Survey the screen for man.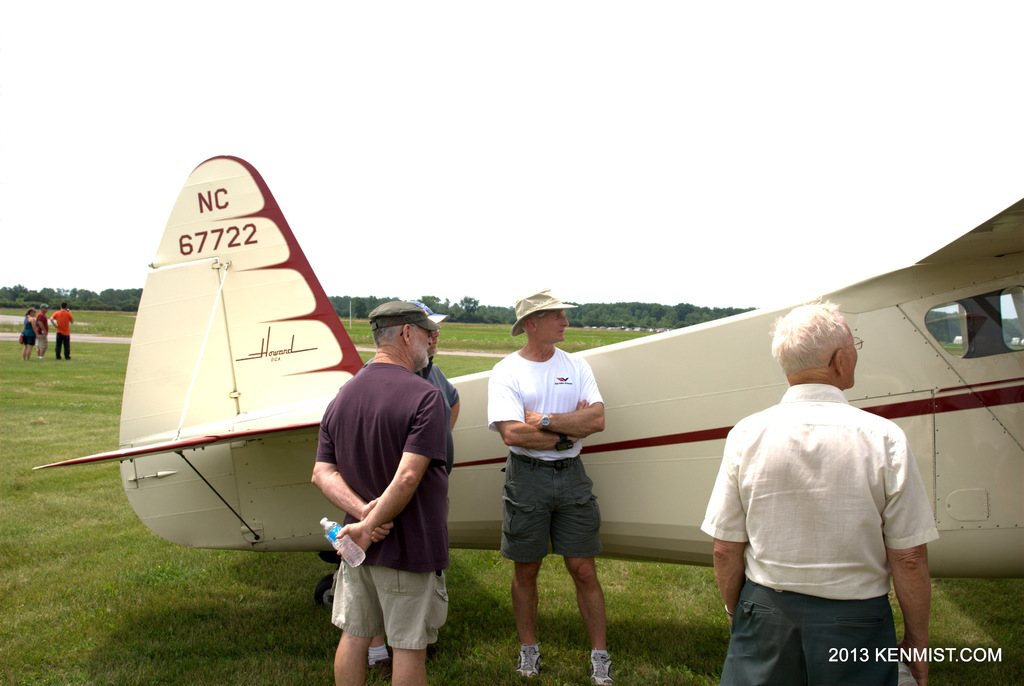
Survey found: box(47, 302, 75, 361).
